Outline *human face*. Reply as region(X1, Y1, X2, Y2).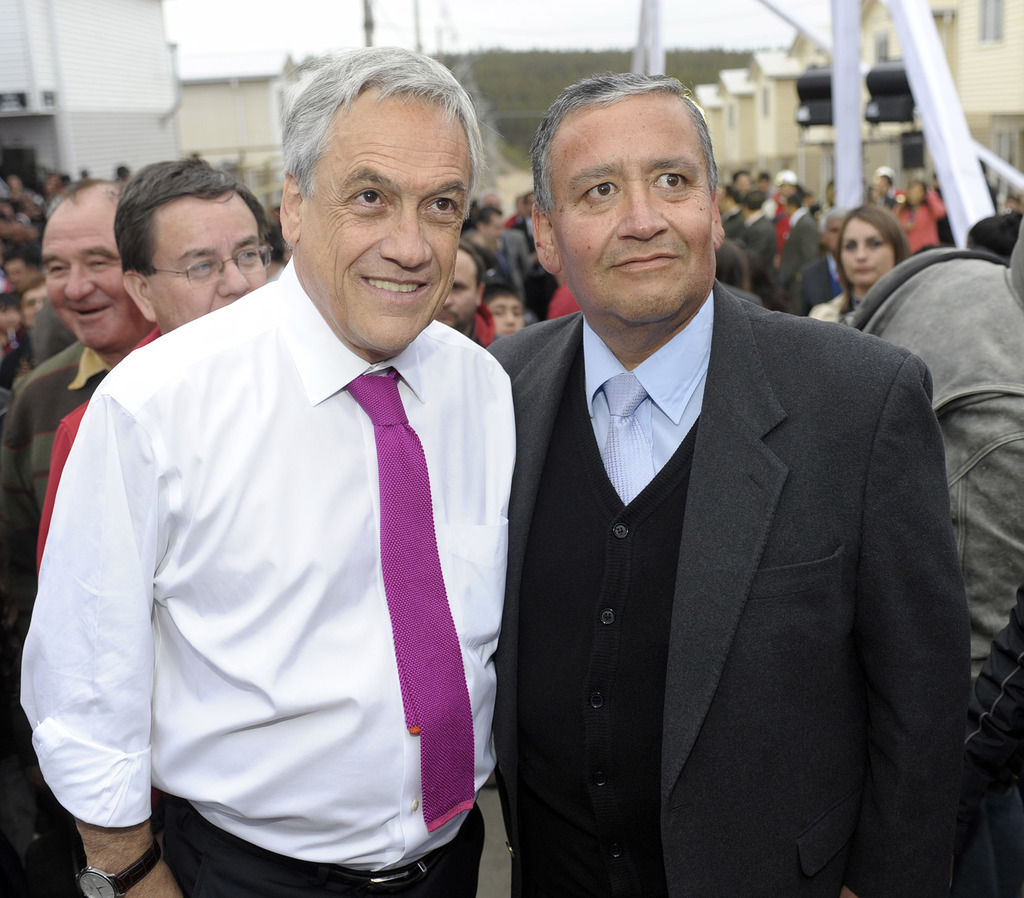
region(490, 295, 527, 335).
